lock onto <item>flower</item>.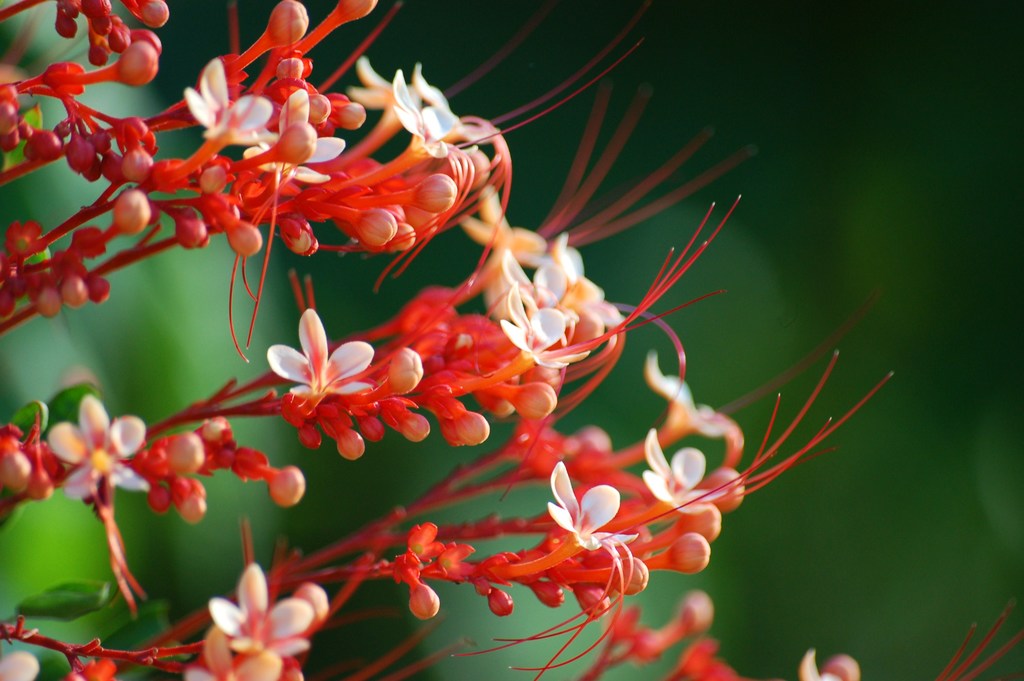
Locked: [541,459,638,555].
